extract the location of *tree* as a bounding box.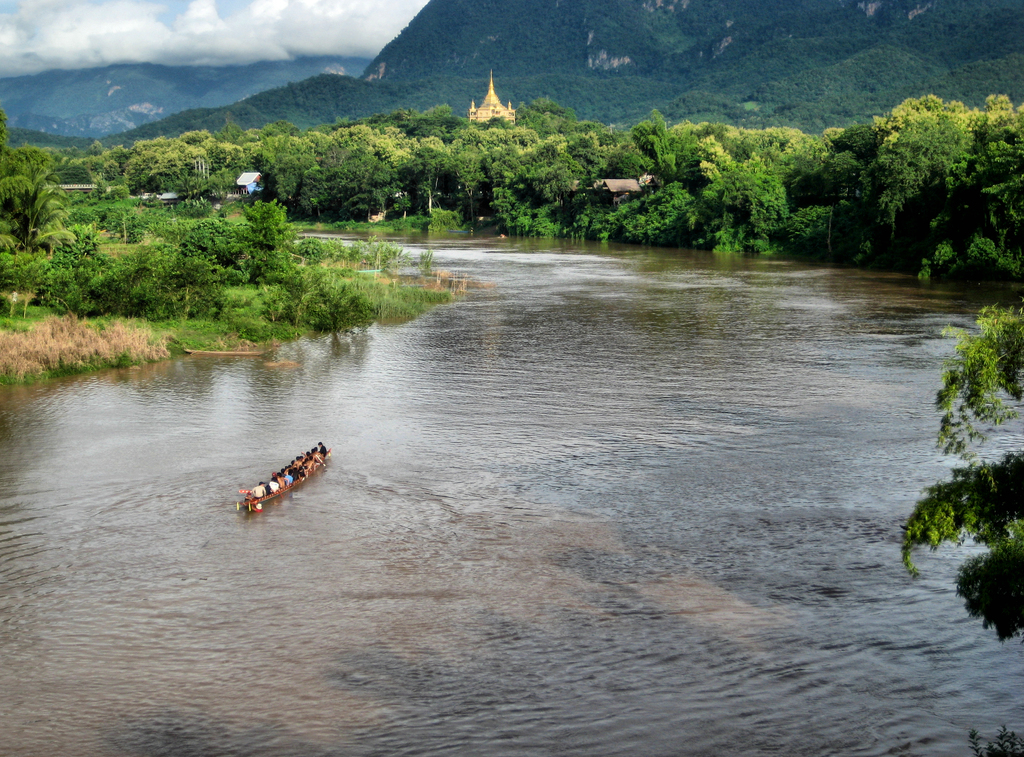
<region>178, 129, 216, 155</region>.
